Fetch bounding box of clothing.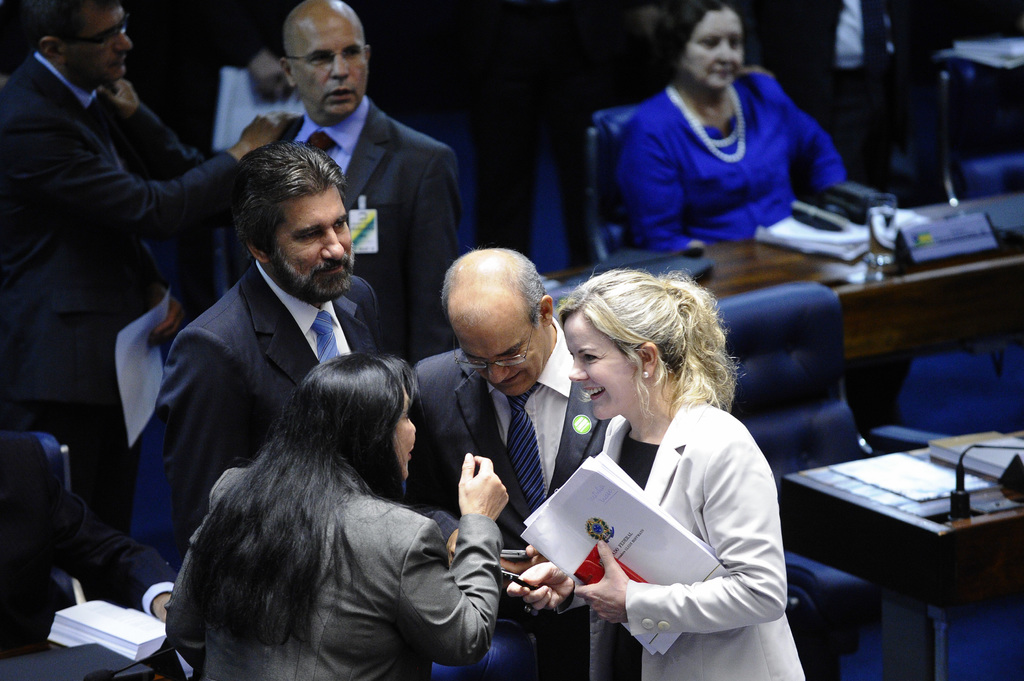
Bbox: box=[404, 306, 619, 680].
